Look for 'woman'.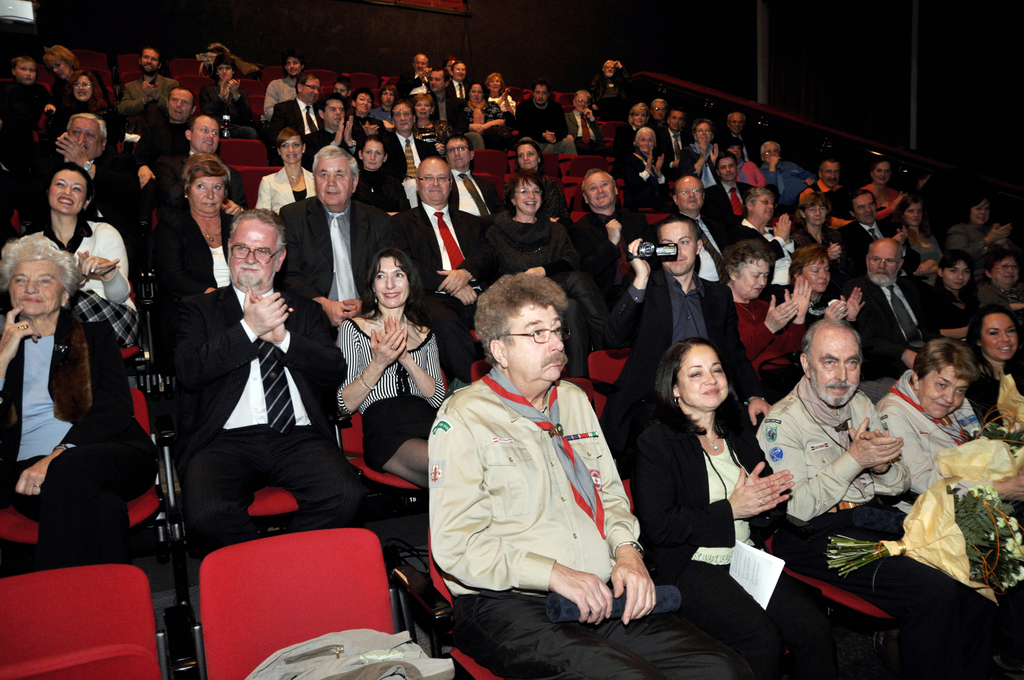
Found: (left=717, top=241, right=811, bottom=403).
